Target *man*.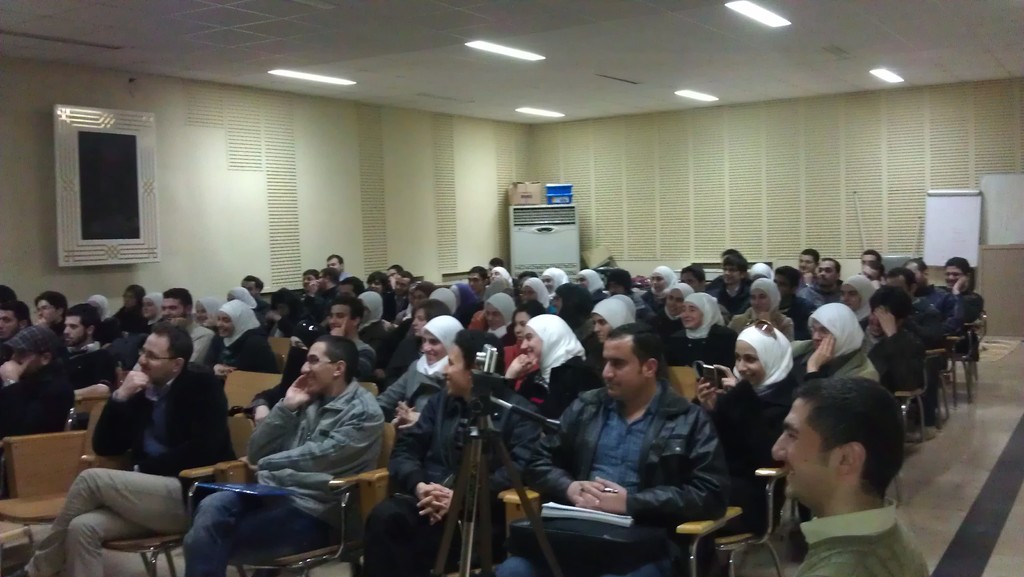
Target region: [0, 324, 72, 446].
